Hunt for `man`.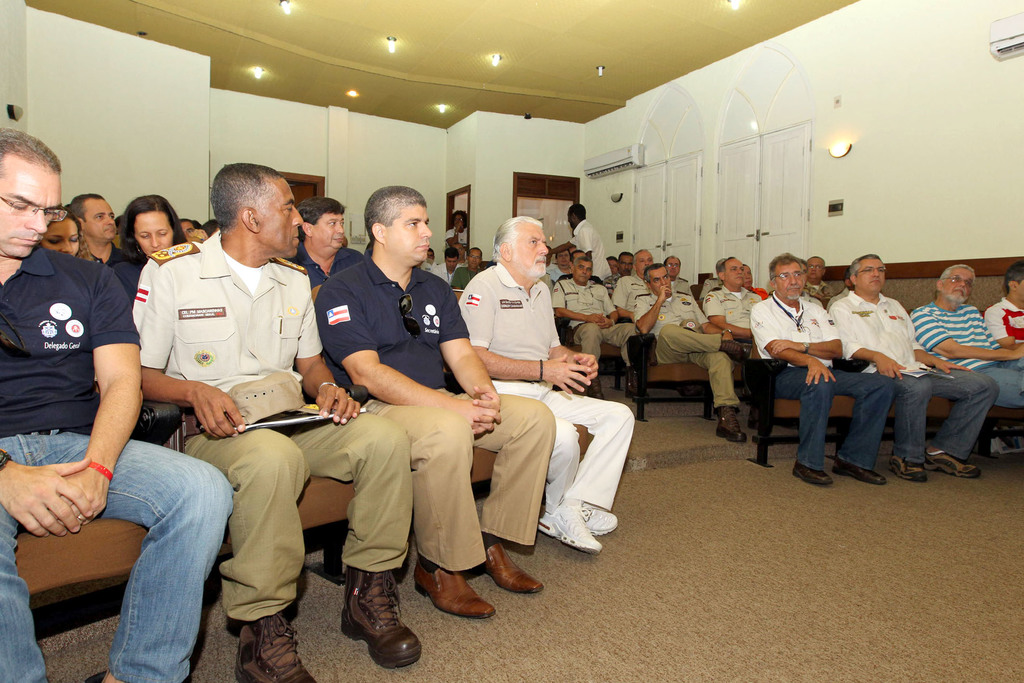
Hunted down at [left=0, top=128, right=235, bottom=682].
